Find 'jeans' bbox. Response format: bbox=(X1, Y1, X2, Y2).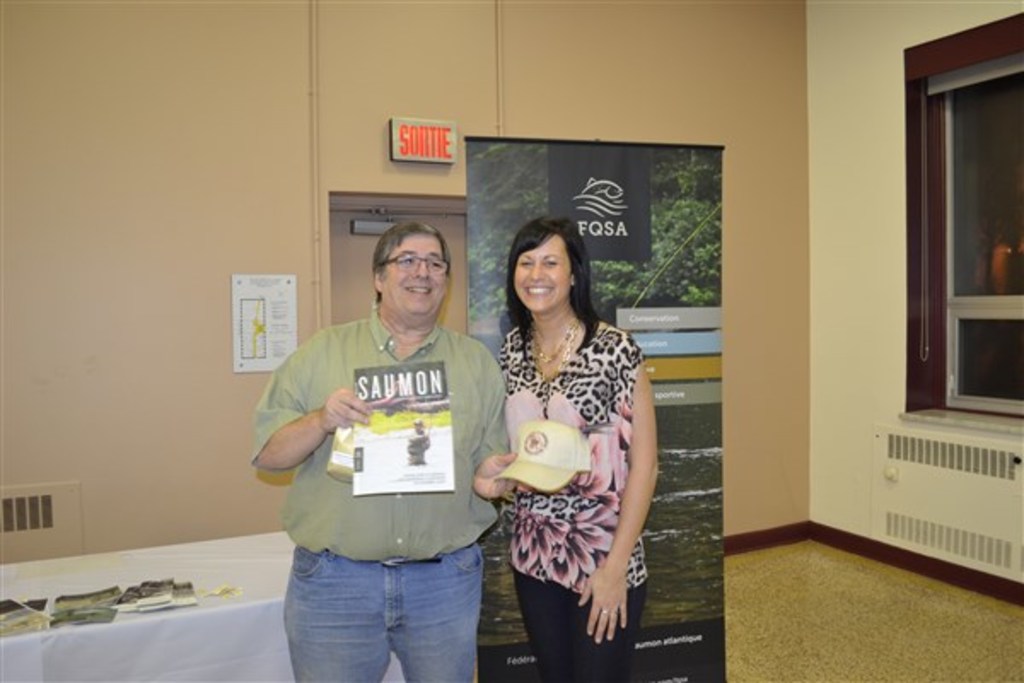
bbox=(276, 538, 483, 681).
